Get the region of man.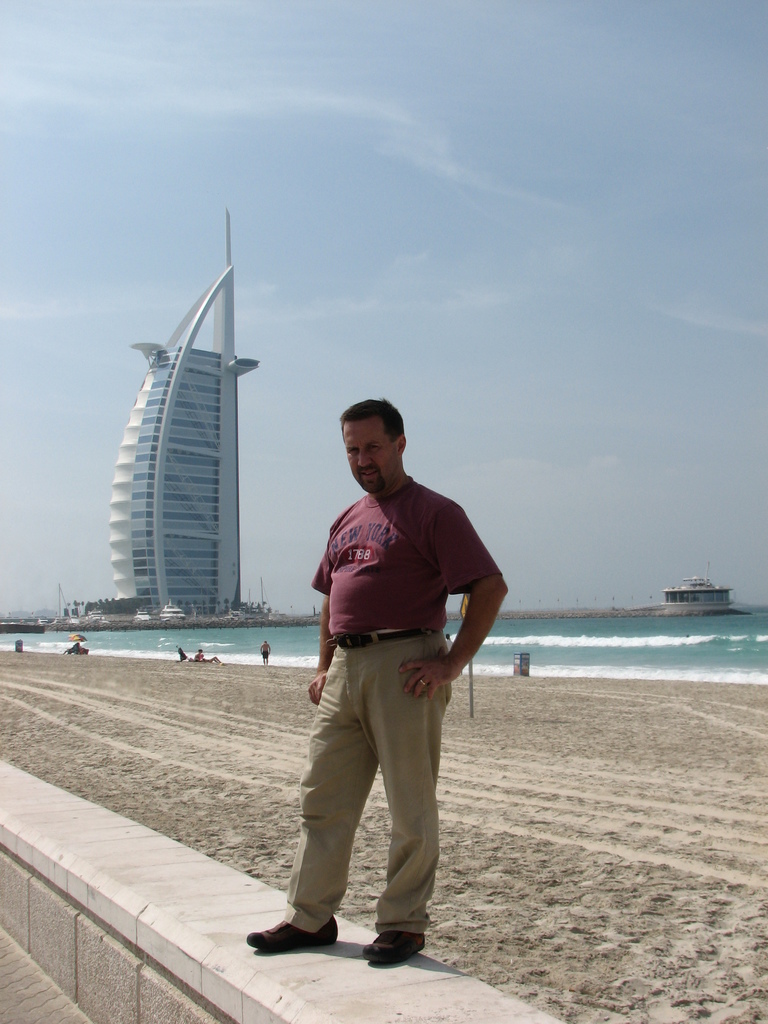
238/386/524/973.
